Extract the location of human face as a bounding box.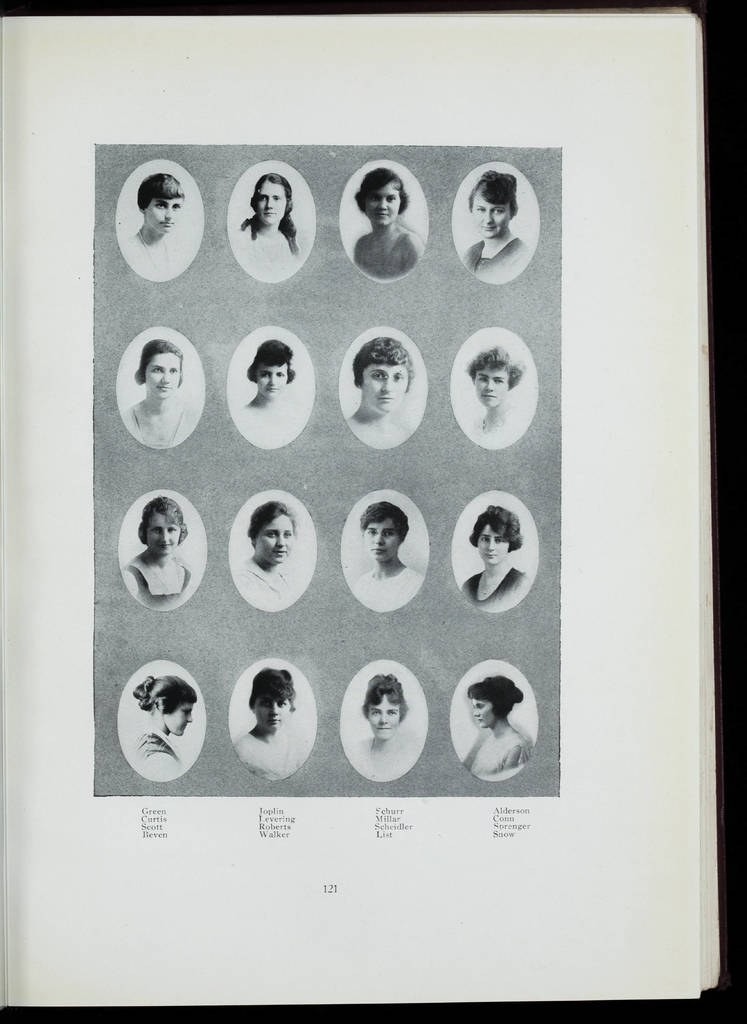
l=145, t=196, r=184, b=233.
